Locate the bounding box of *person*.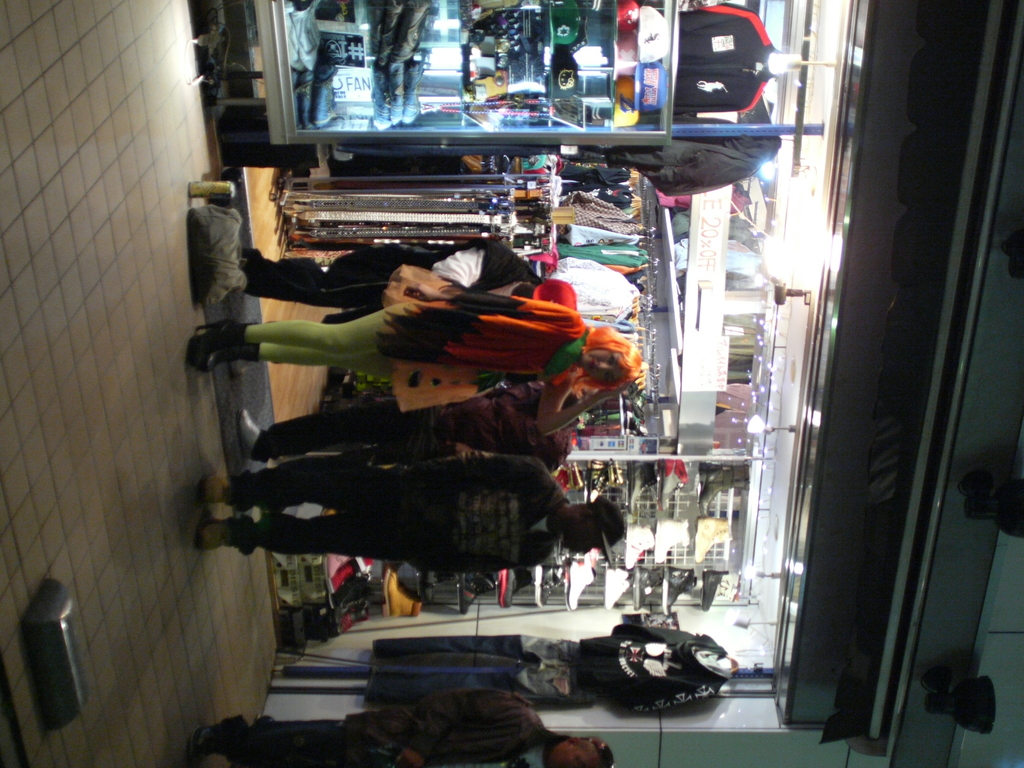
Bounding box: left=186, top=703, right=611, bottom=767.
